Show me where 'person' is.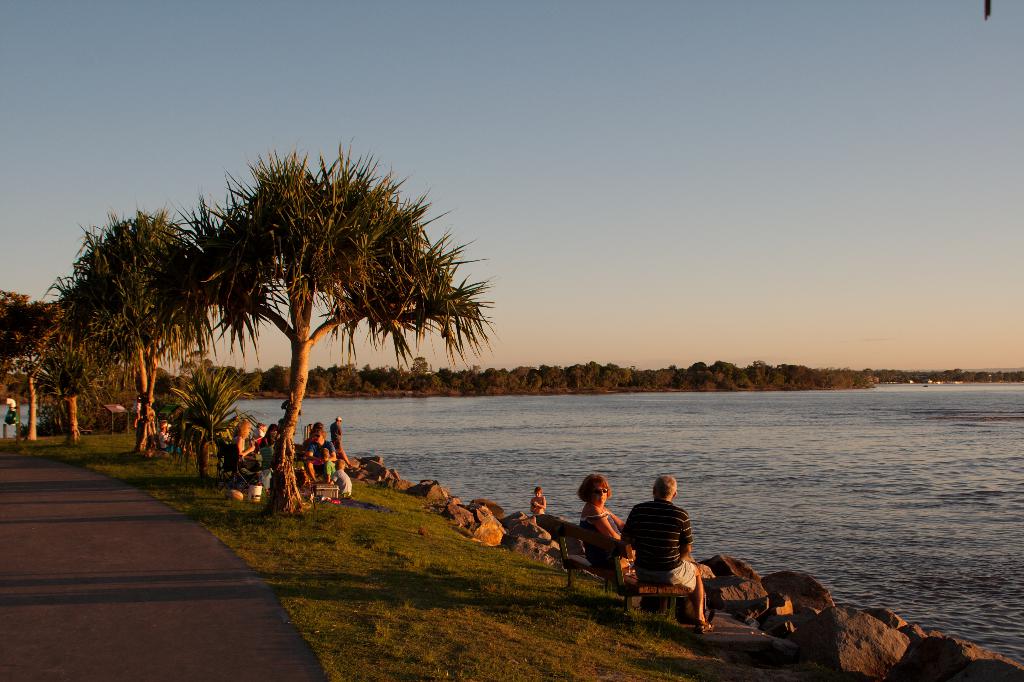
'person' is at left=629, top=469, right=729, bottom=632.
